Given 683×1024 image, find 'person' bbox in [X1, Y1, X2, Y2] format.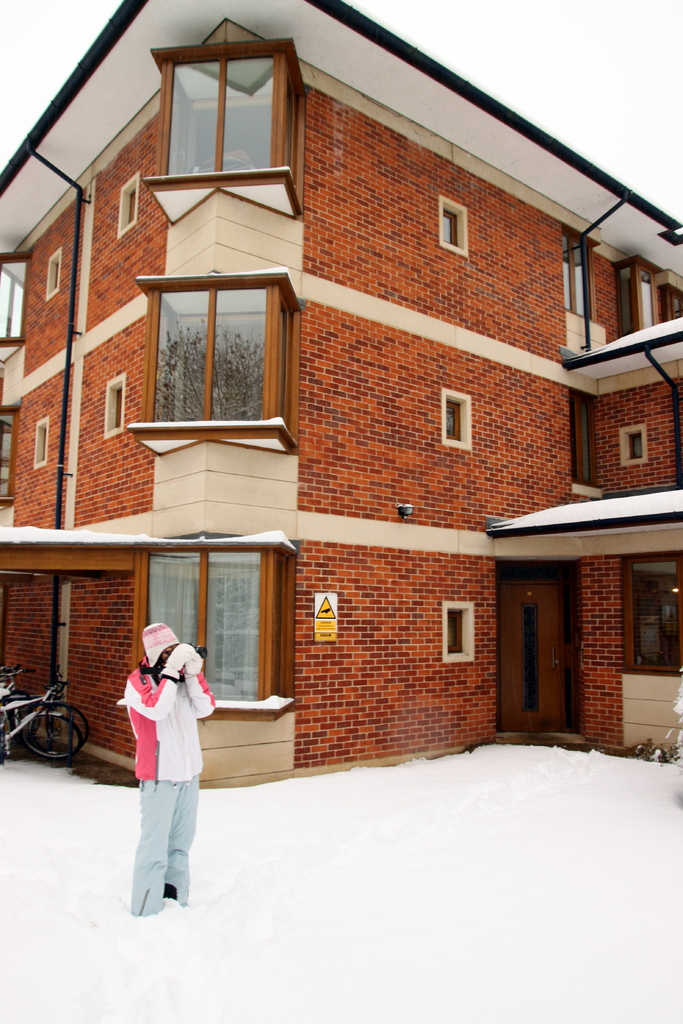
[125, 611, 217, 929].
